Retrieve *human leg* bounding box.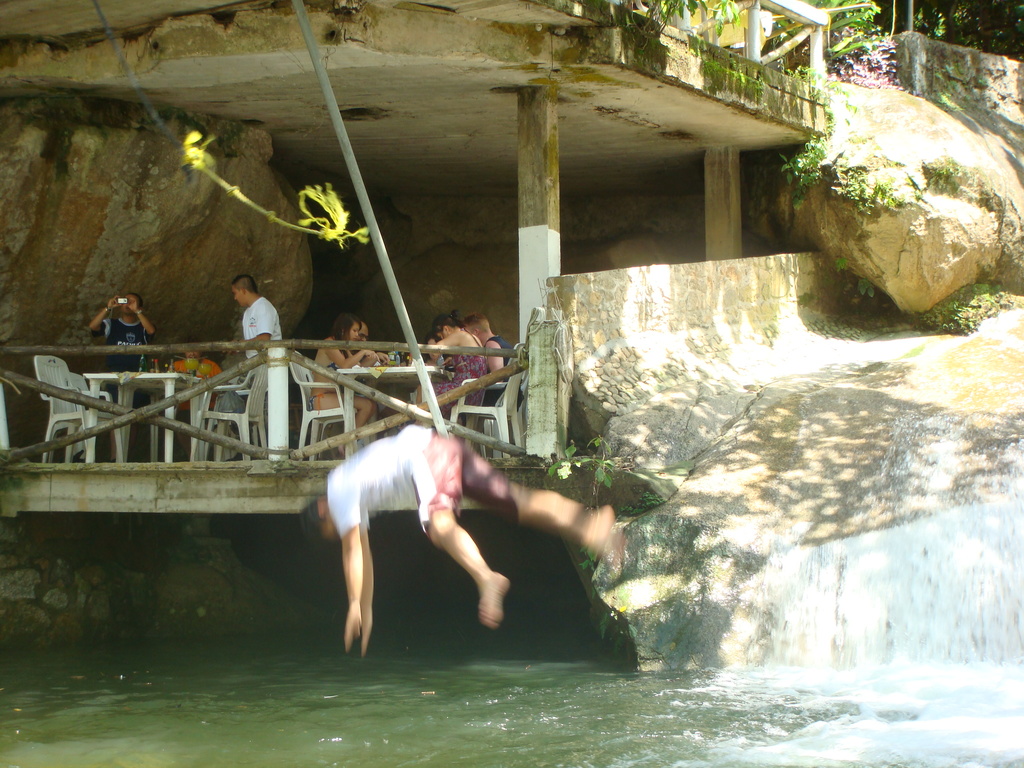
Bounding box: left=314, top=396, right=378, bottom=449.
